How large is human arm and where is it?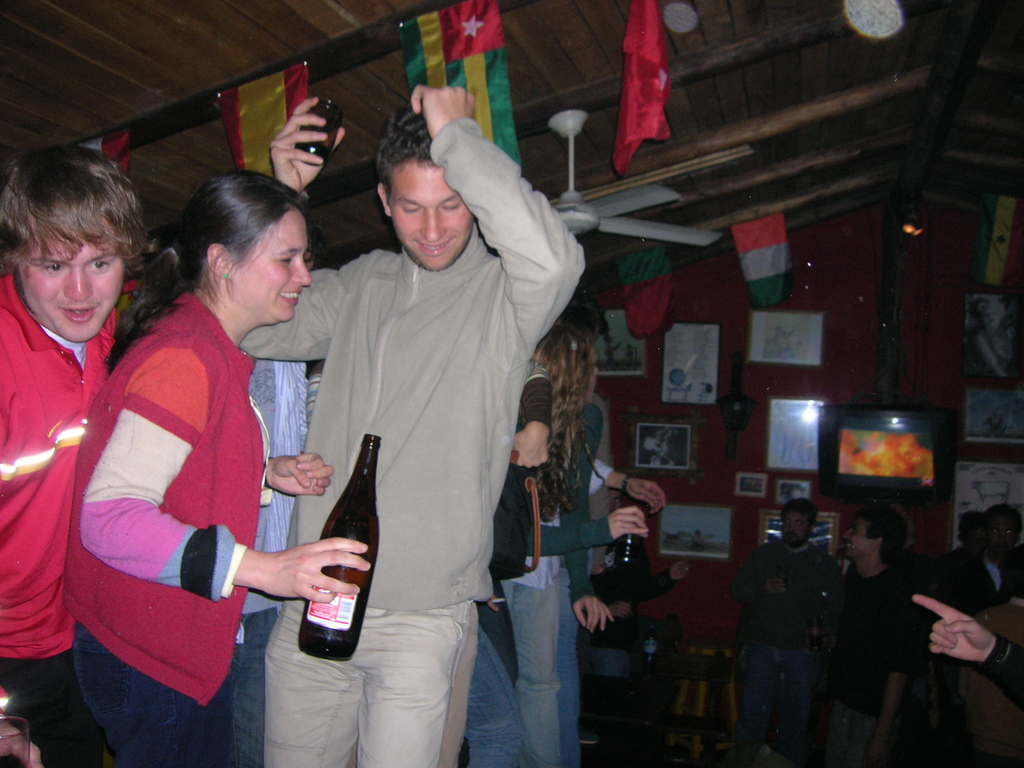
Bounding box: (left=913, top=597, right=1023, bottom=691).
